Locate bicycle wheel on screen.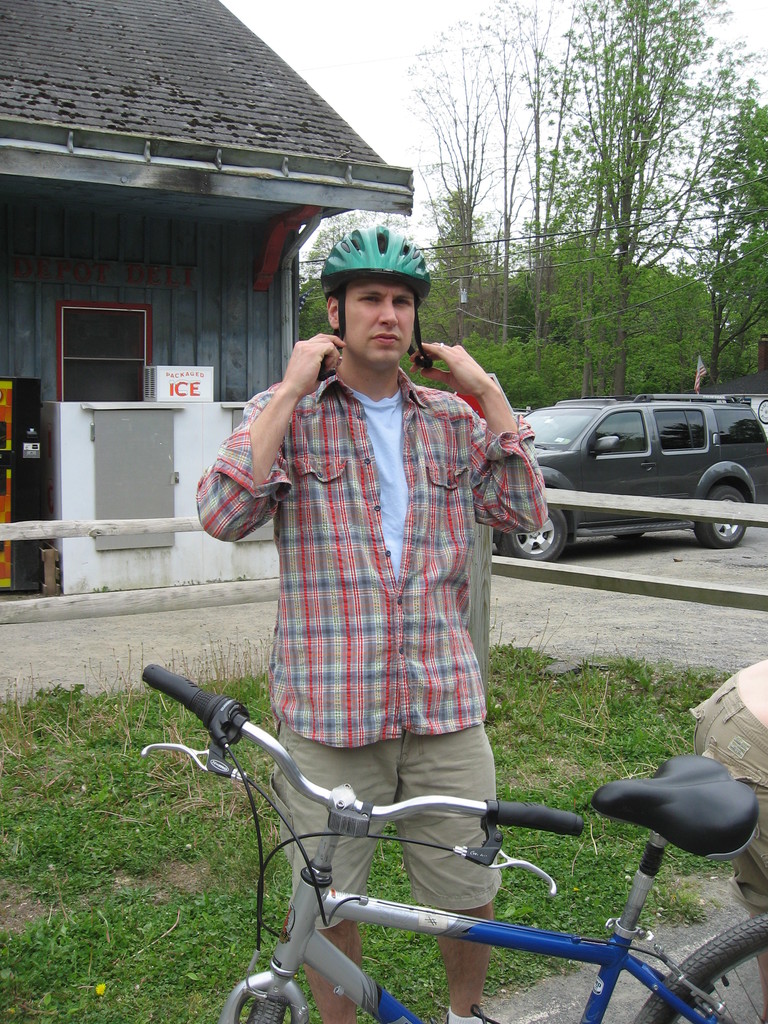
On screen at <bbox>630, 913, 767, 1023</bbox>.
